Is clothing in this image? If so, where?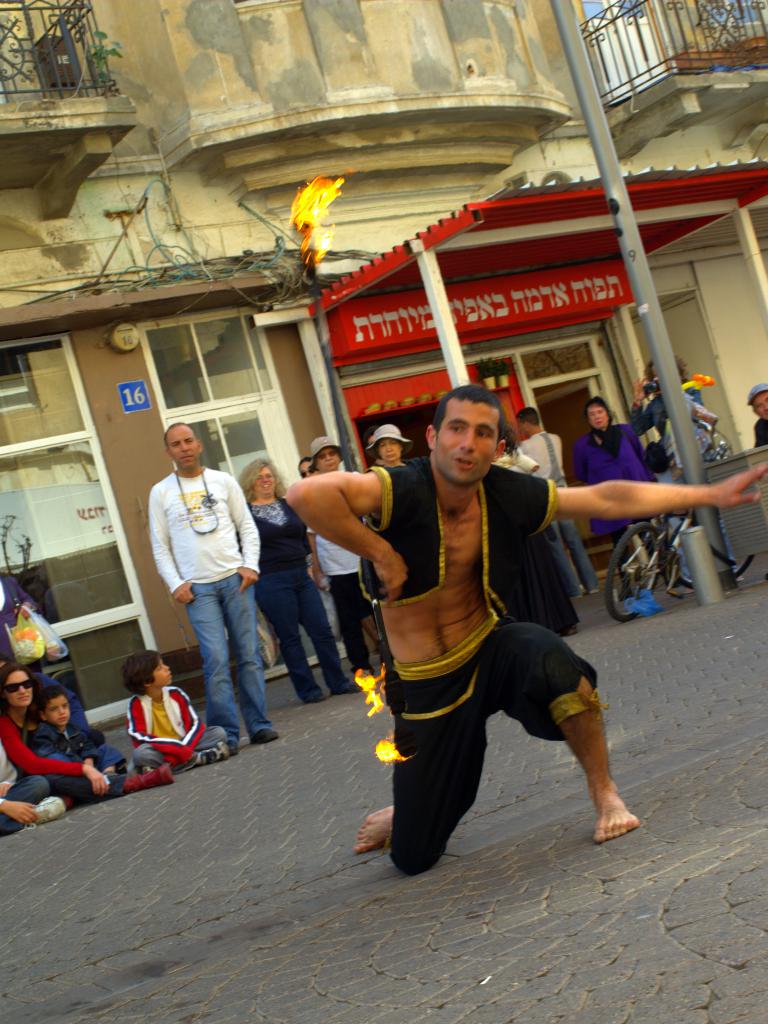
Yes, at 300 528 396 678.
